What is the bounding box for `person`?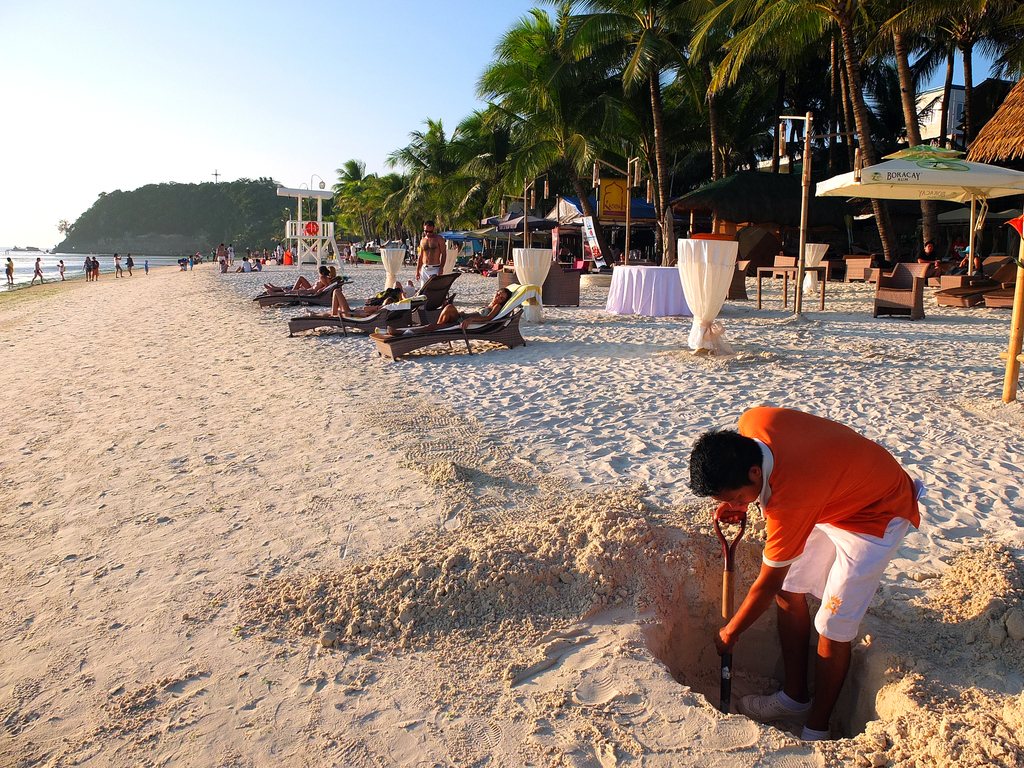
(left=594, top=252, right=627, bottom=269).
